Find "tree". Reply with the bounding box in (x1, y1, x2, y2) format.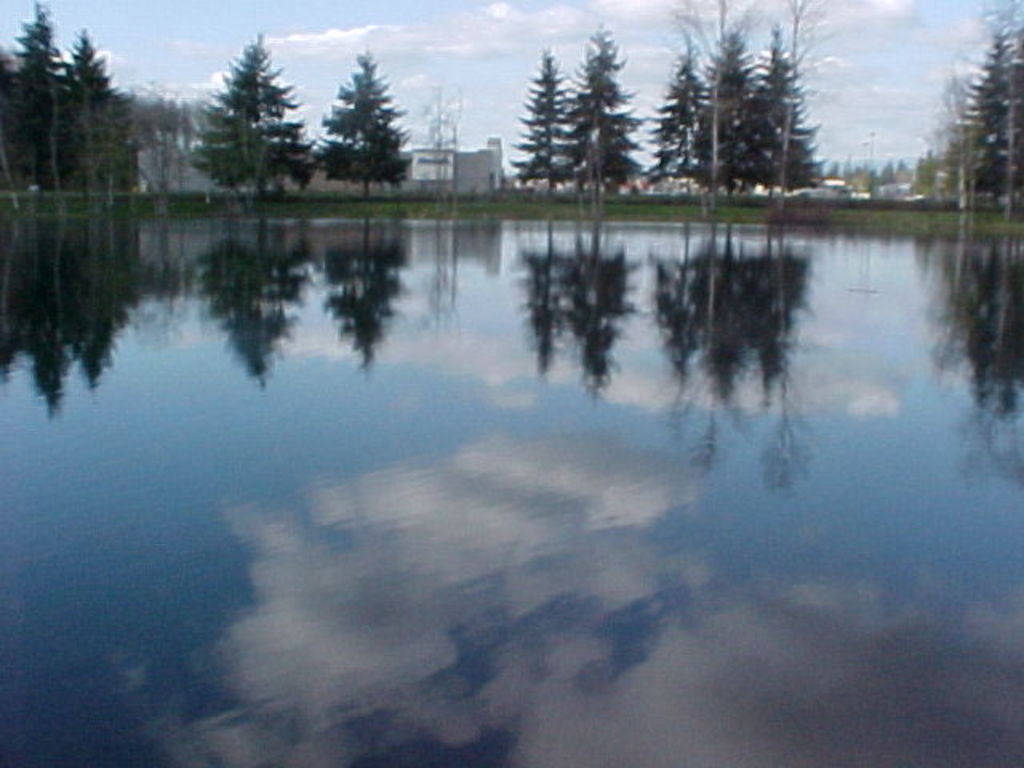
(198, 32, 312, 206).
